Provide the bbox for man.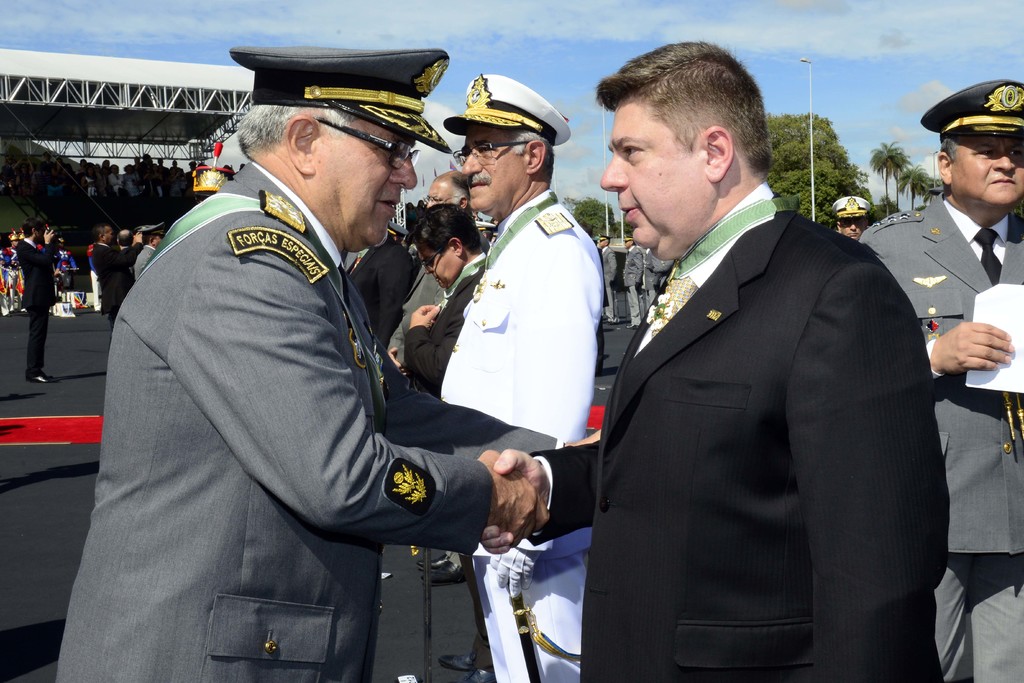
bbox=[0, 245, 10, 318].
